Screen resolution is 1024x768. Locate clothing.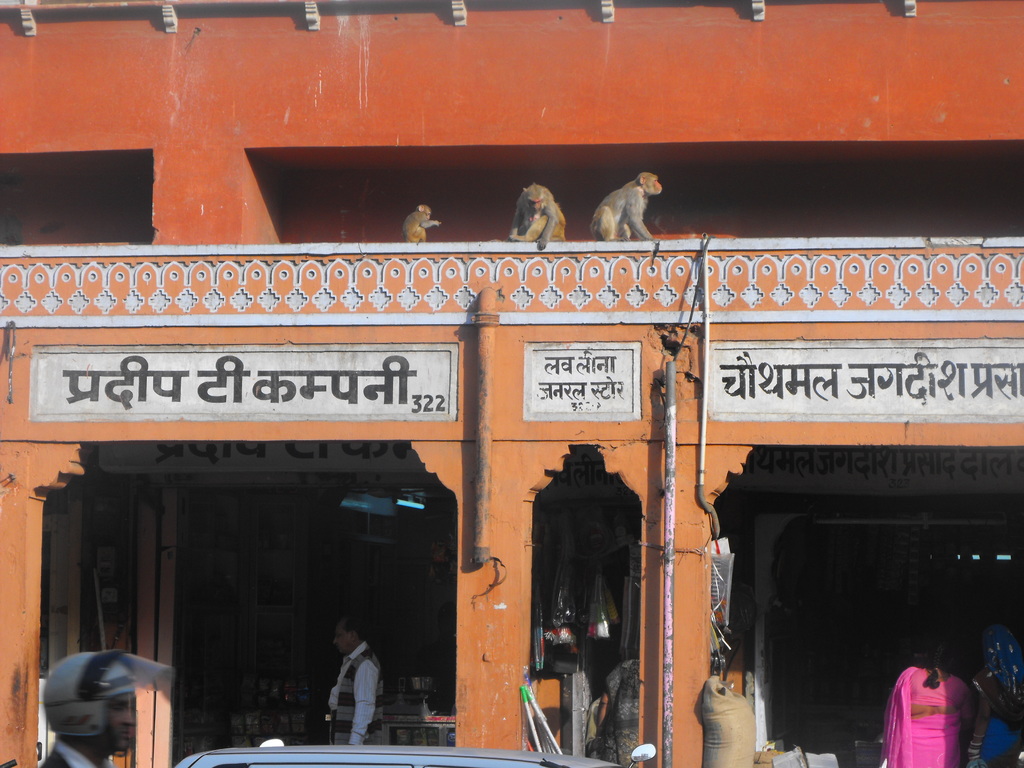
select_region(324, 639, 385, 746).
